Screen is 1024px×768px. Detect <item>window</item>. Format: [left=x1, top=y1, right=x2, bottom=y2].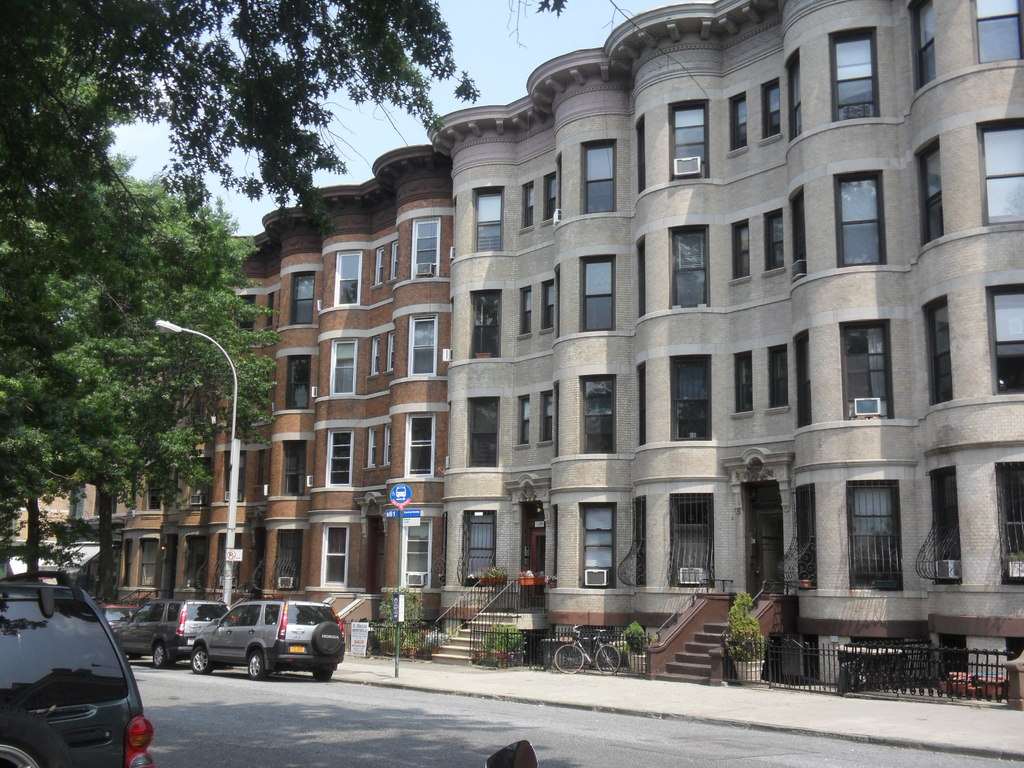
[left=735, top=223, right=748, bottom=278].
